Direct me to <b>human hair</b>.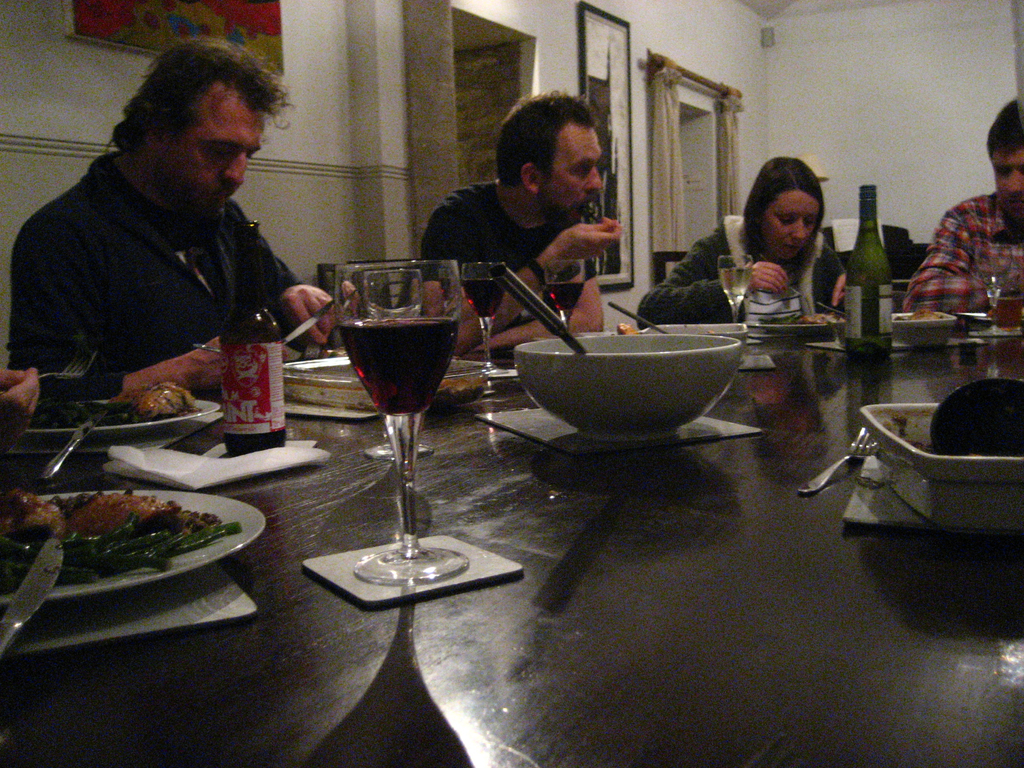
Direction: rect(984, 99, 1023, 163).
